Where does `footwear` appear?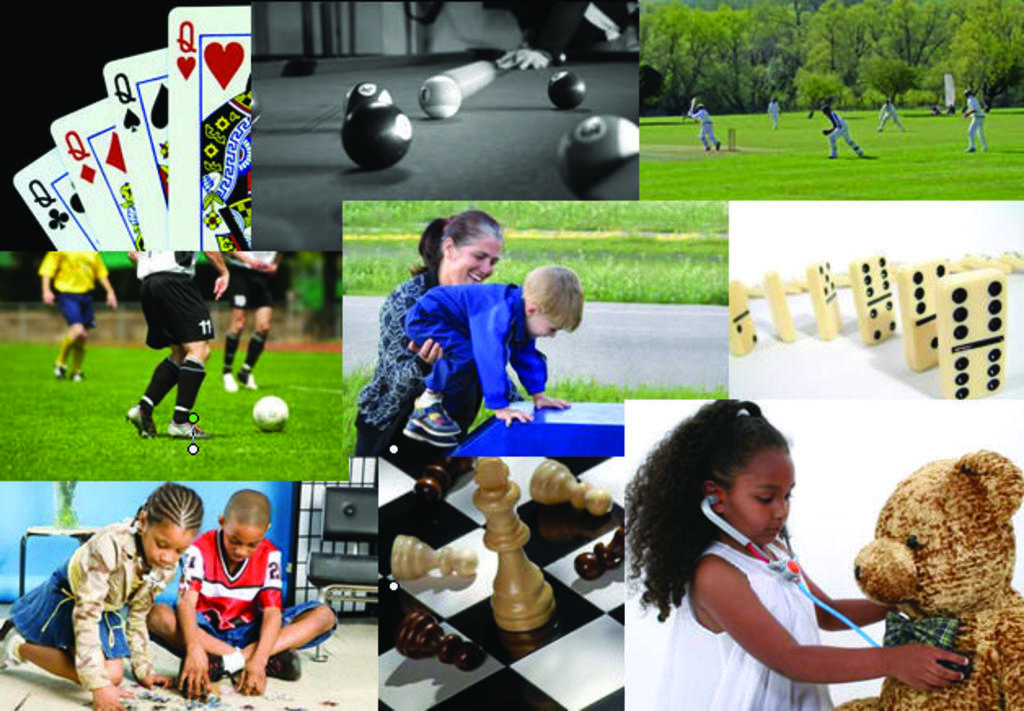
Appears at select_region(403, 406, 463, 442).
